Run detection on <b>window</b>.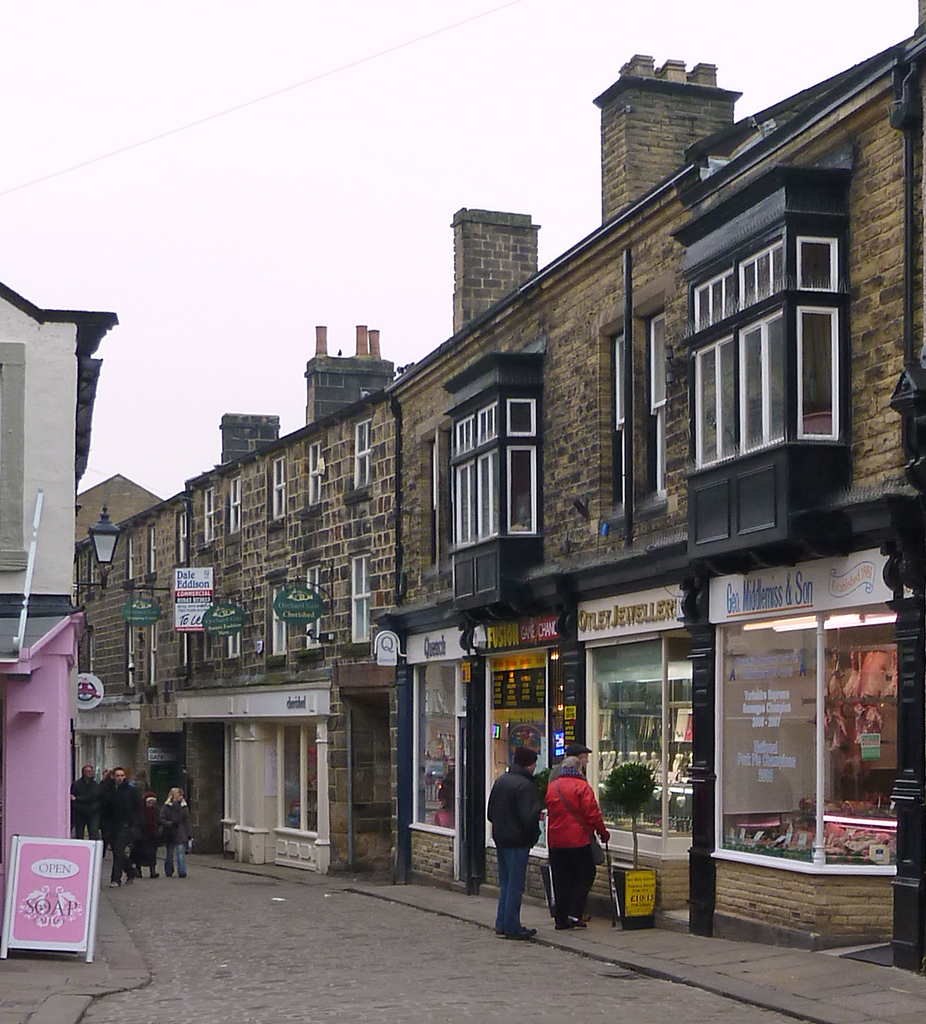
Result: bbox=(273, 459, 287, 515).
